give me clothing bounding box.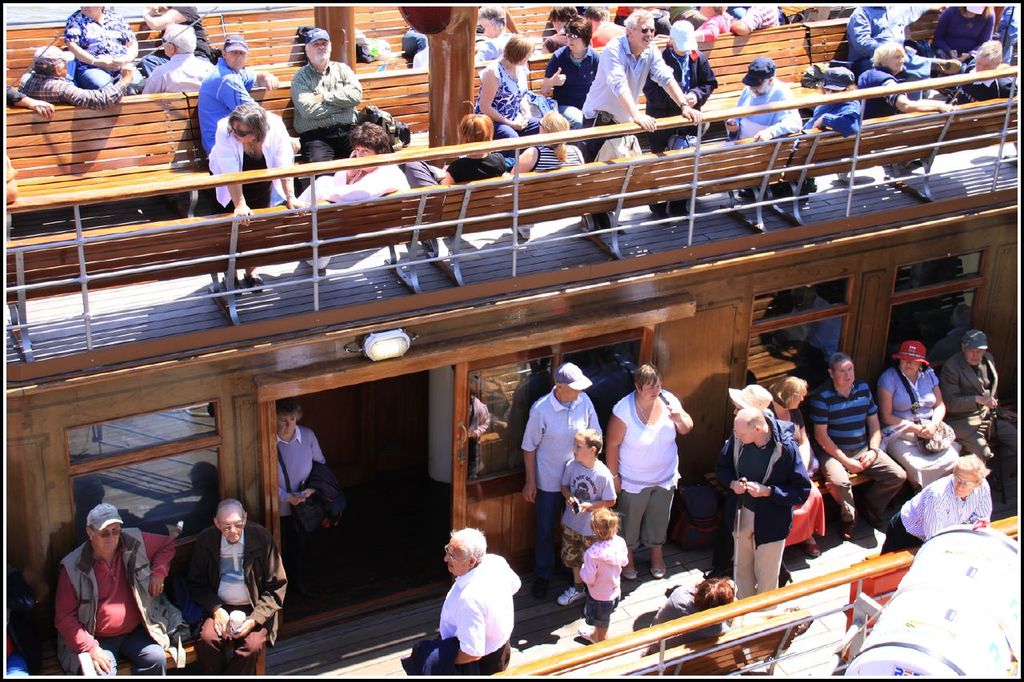
box=[927, 6, 988, 53].
